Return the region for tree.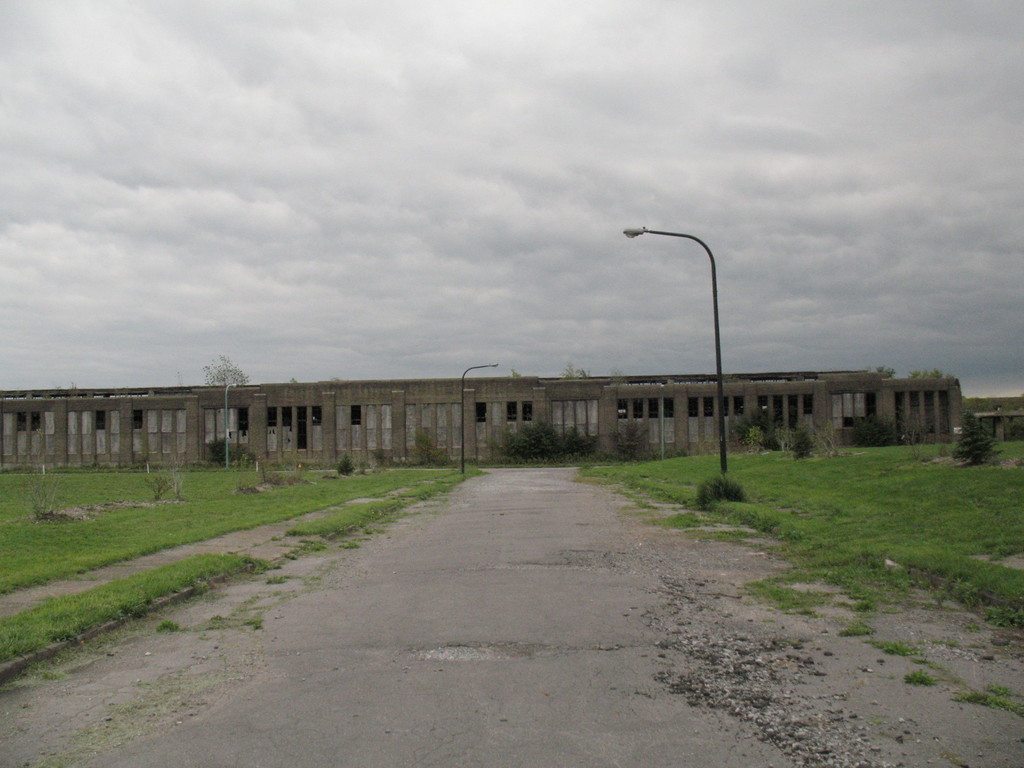
863:364:898:381.
